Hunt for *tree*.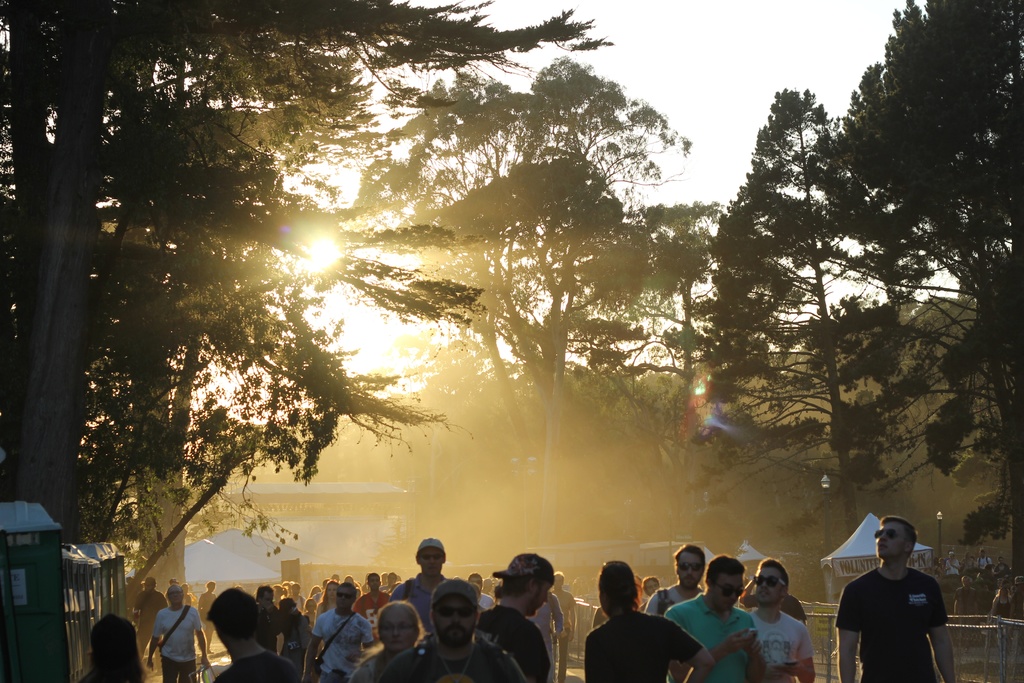
Hunted down at bbox=[370, 337, 694, 546].
